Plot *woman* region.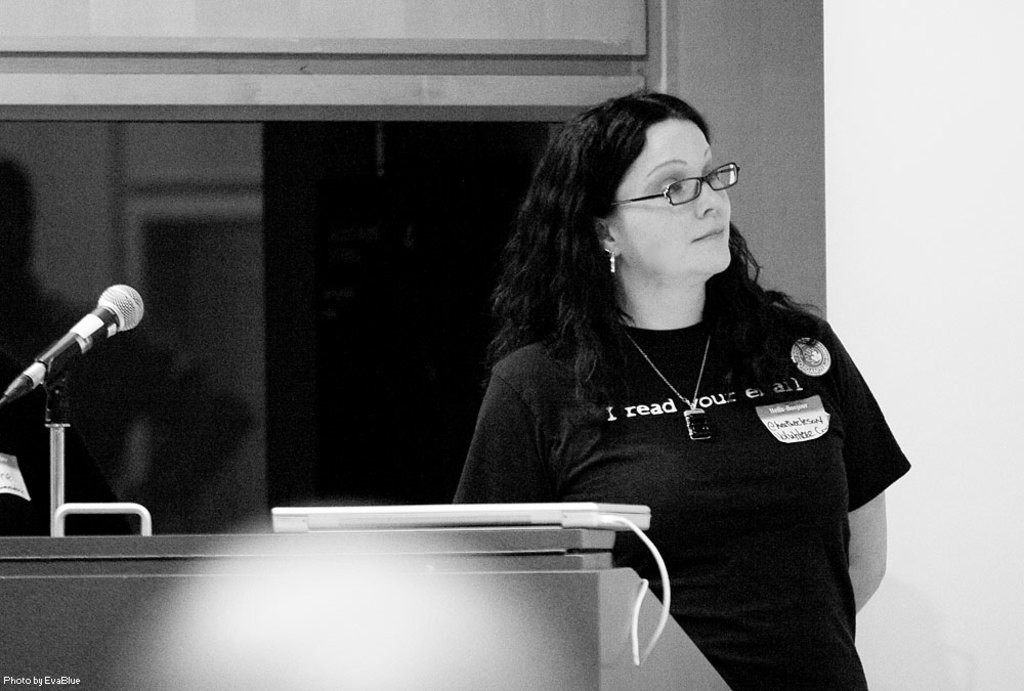
Plotted at bbox(447, 95, 909, 690).
